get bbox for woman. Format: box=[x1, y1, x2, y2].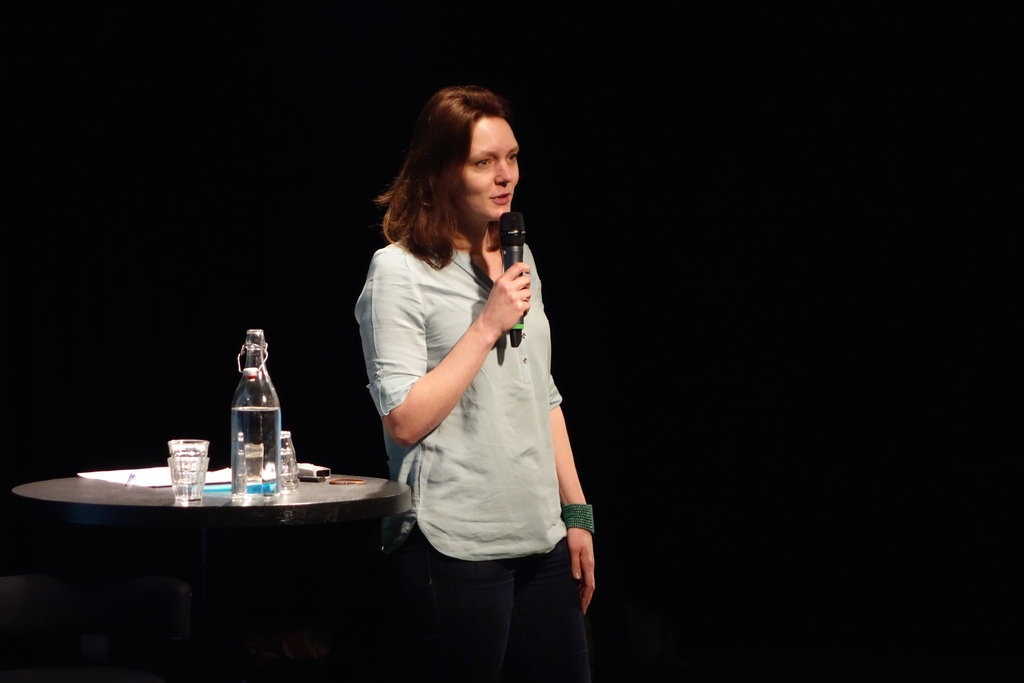
box=[343, 70, 584, 652].
